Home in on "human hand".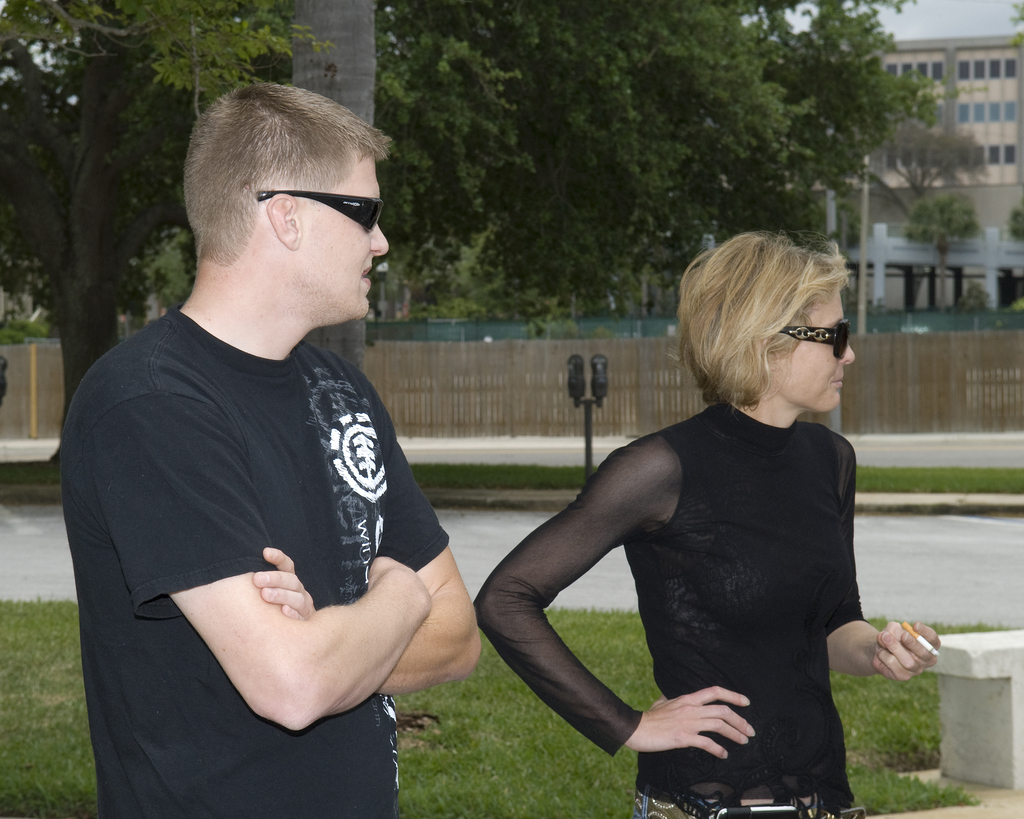
Homed in at crop(641, 687, 771, 779).
